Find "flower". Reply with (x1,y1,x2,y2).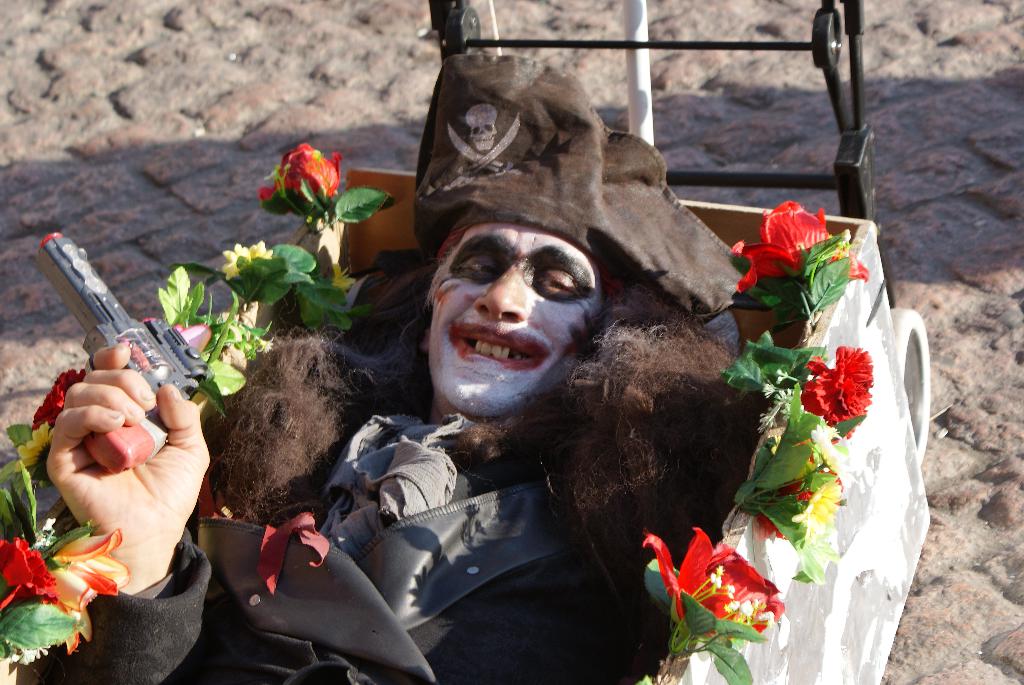
(255,145,347,228).
